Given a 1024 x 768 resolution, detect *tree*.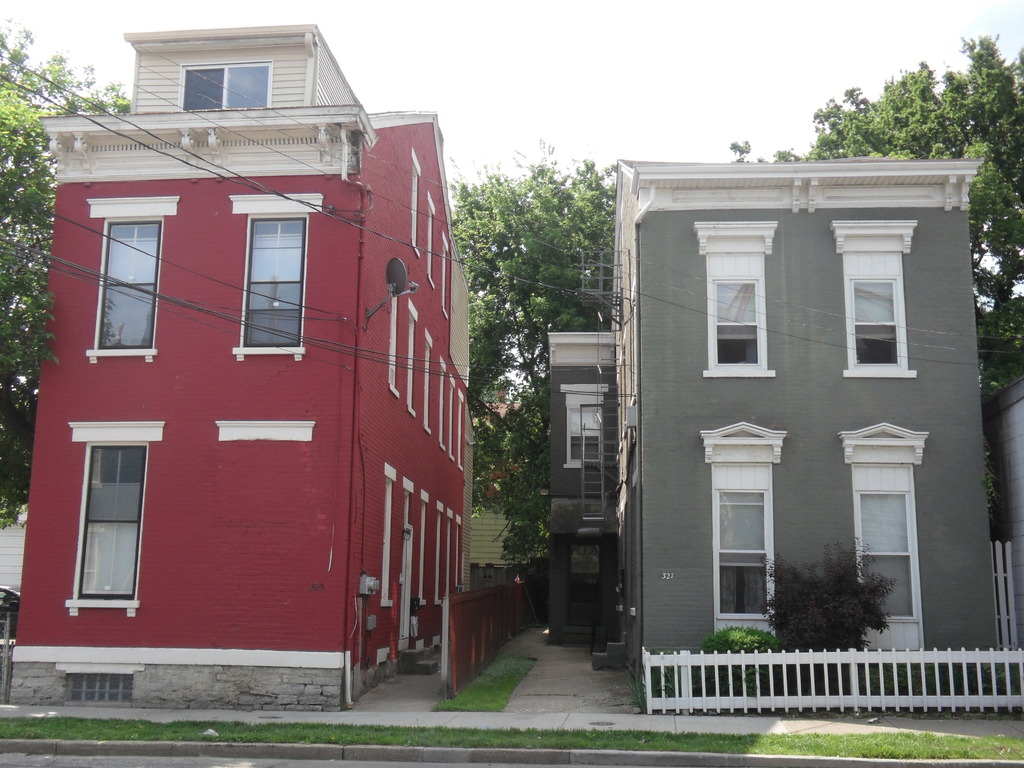
[450,137,623,561].
